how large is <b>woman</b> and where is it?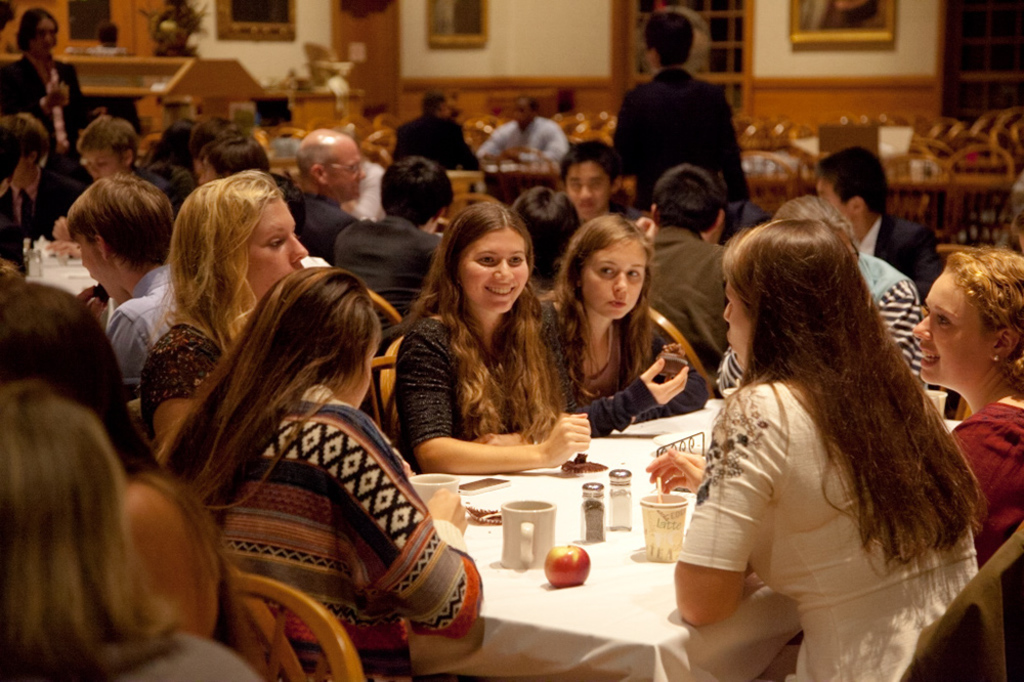
Bounding box: pyautogui.locateOnScreen(667, 216, 999, 681).
